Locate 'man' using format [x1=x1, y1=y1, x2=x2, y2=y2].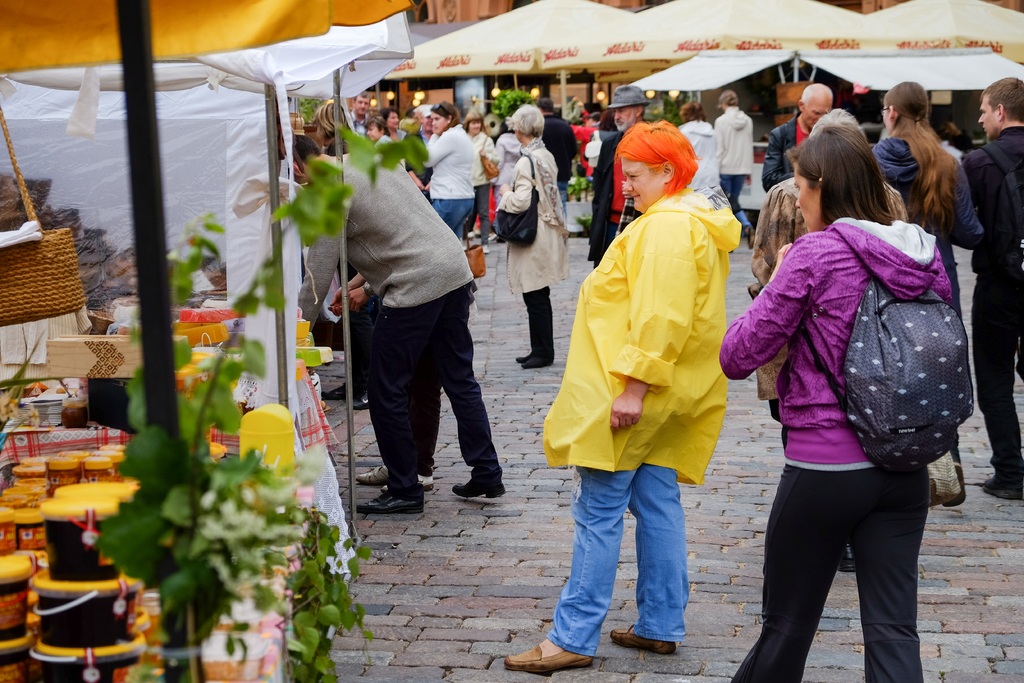
[x1=743, y1=108, x2=913, y2=575].
